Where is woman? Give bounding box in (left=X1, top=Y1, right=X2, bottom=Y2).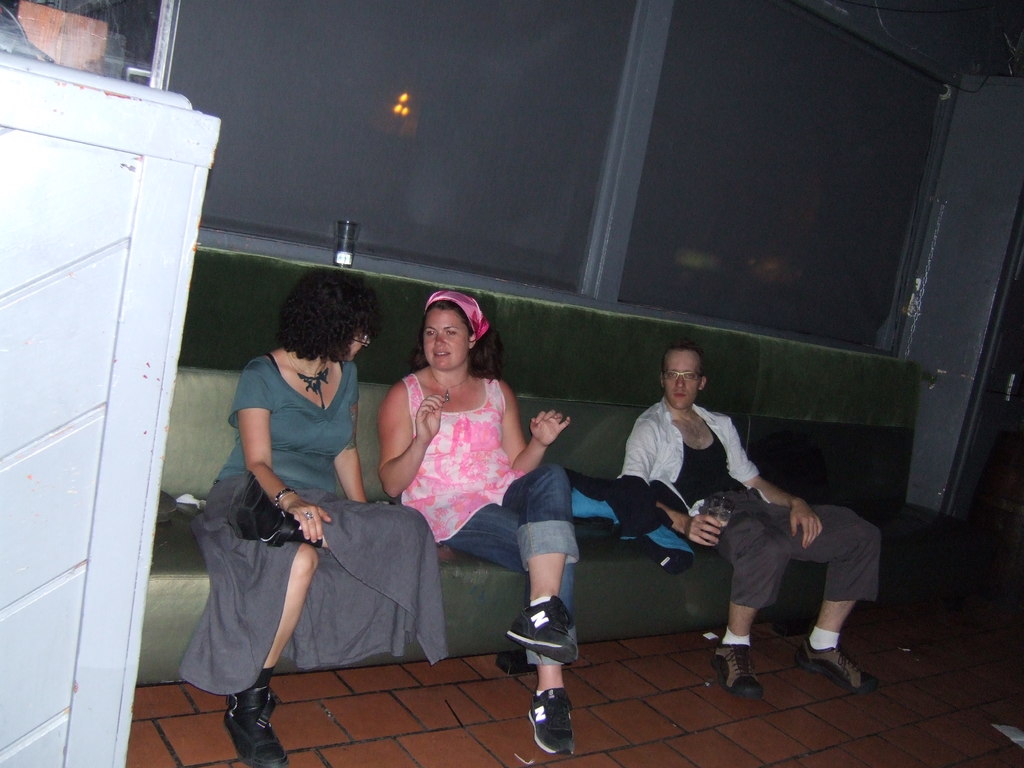
(left=177, top=275, right=449, bottom=767).
